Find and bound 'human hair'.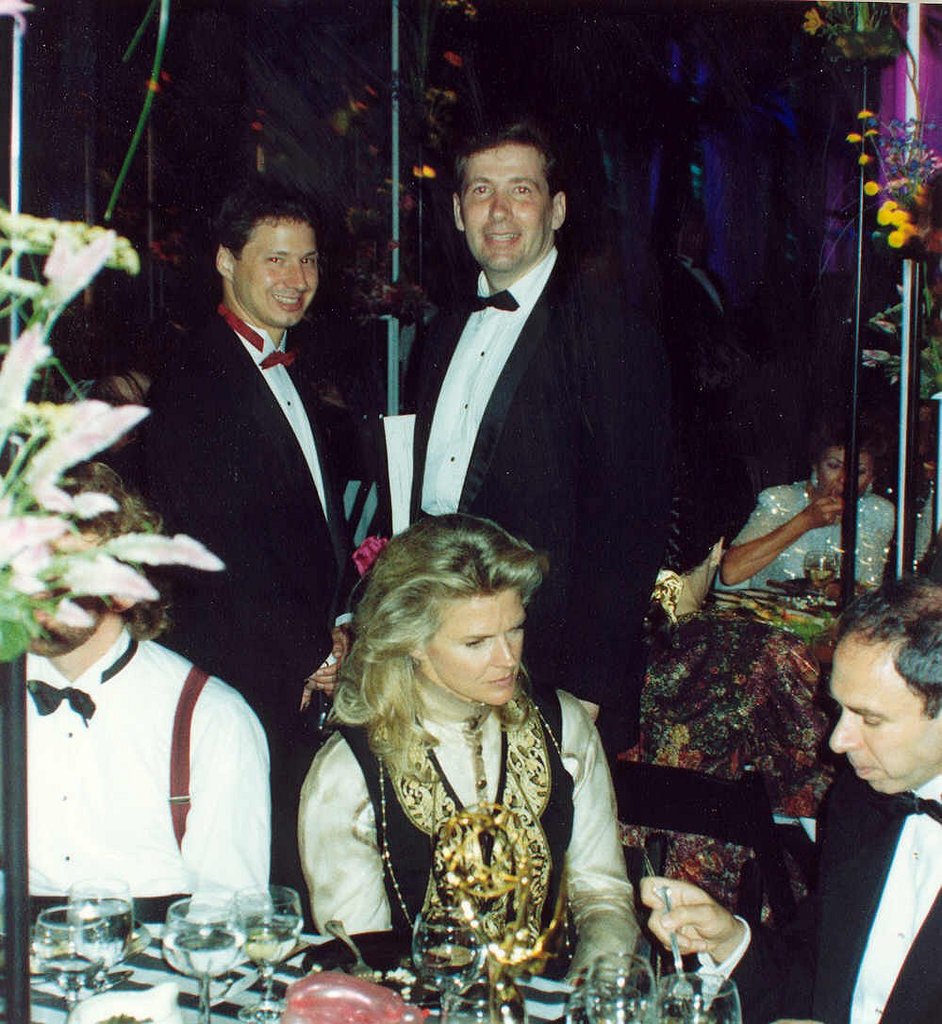
Bound: [x1=320, y1=522, x2=566, y2=778].
